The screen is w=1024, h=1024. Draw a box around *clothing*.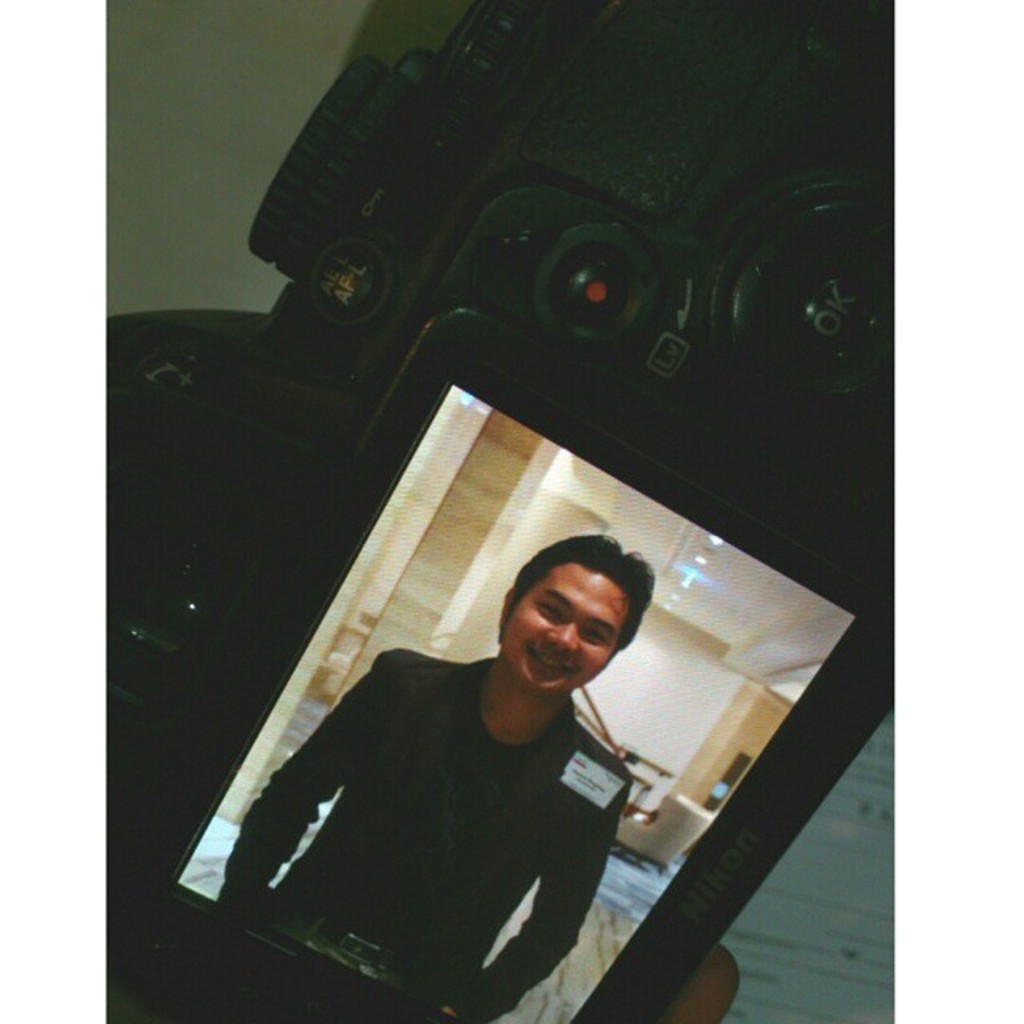
crop(262, 605, 678, 992).
